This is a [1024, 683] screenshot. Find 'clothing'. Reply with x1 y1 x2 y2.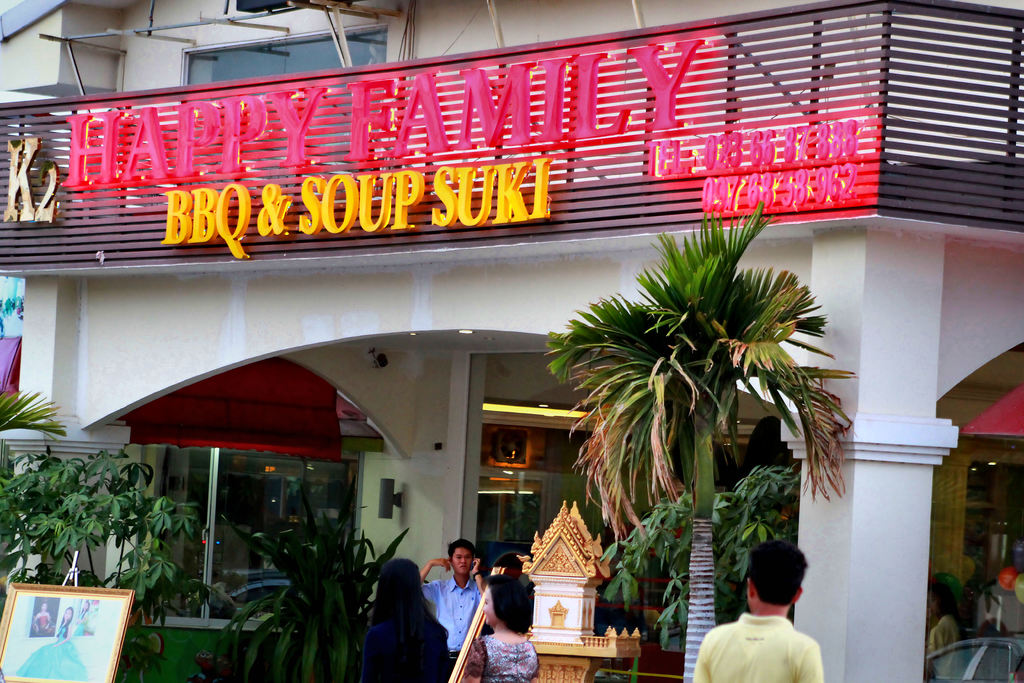
691 610 824 682.
